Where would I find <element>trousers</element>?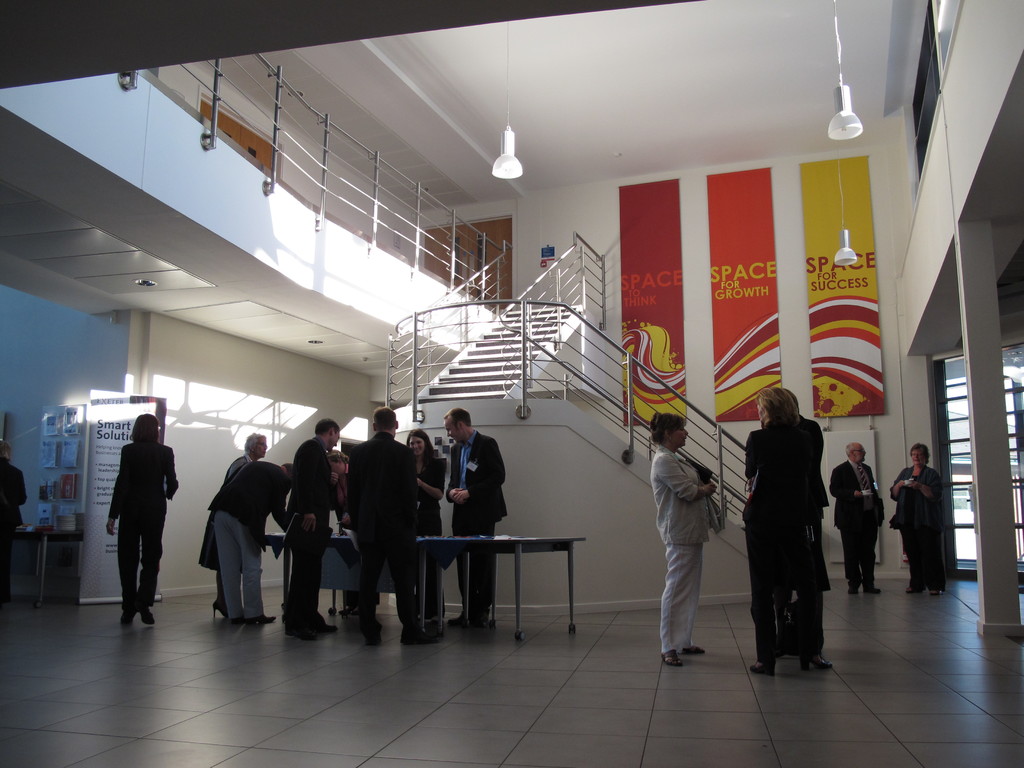
At <bbox>451, 511, 496, 616</bbox>.
